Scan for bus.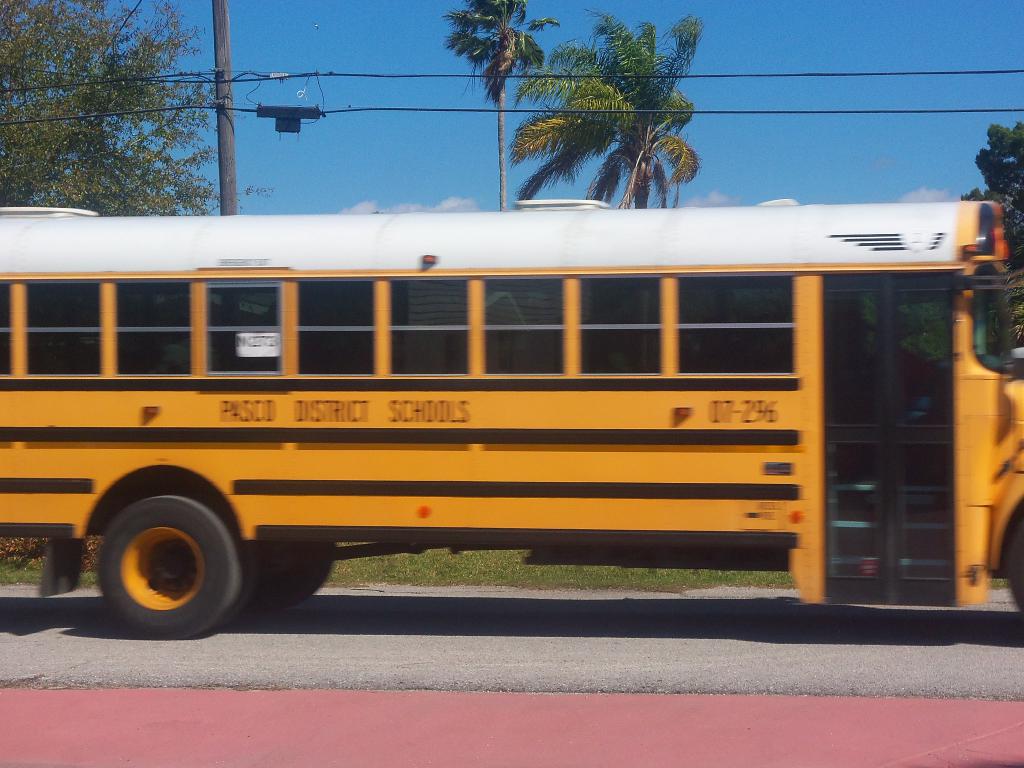
Scan result: (0,196,1023,646).
